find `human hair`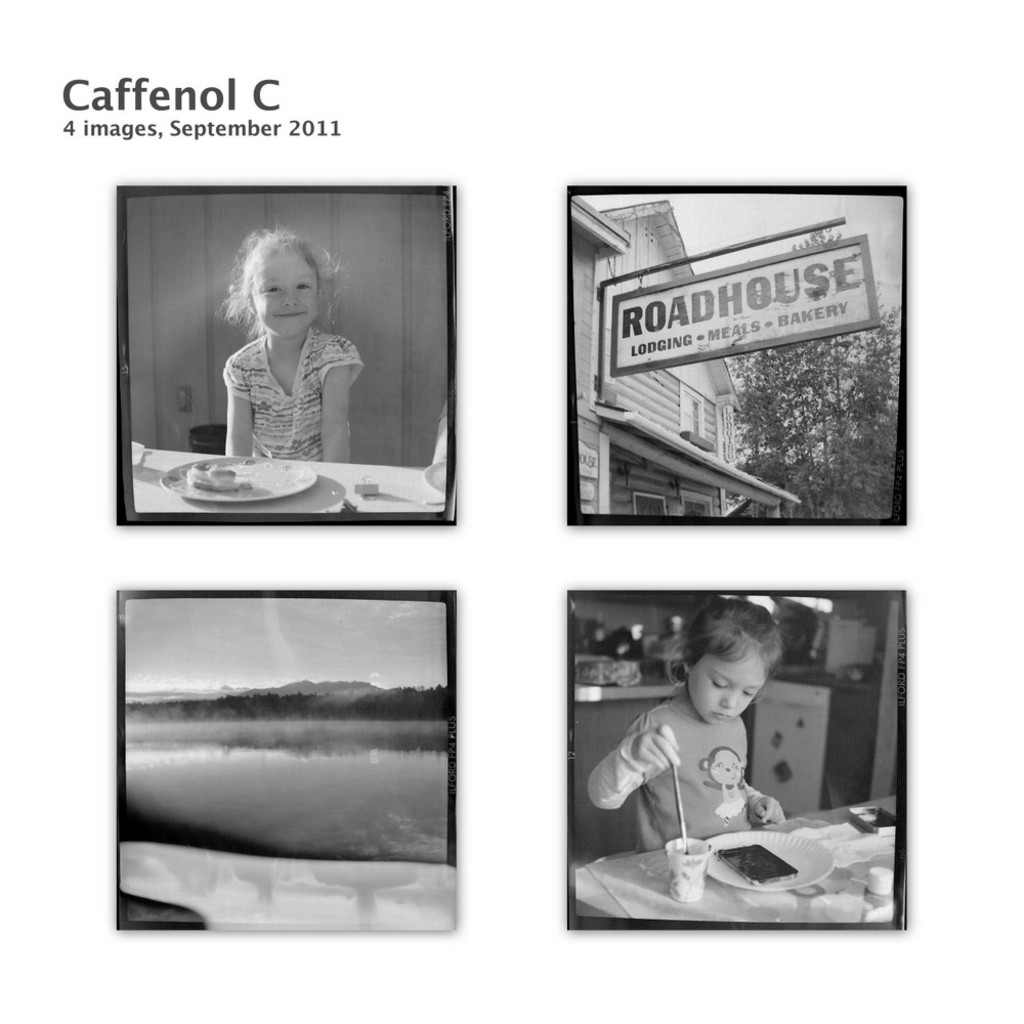
679:589:791:677
